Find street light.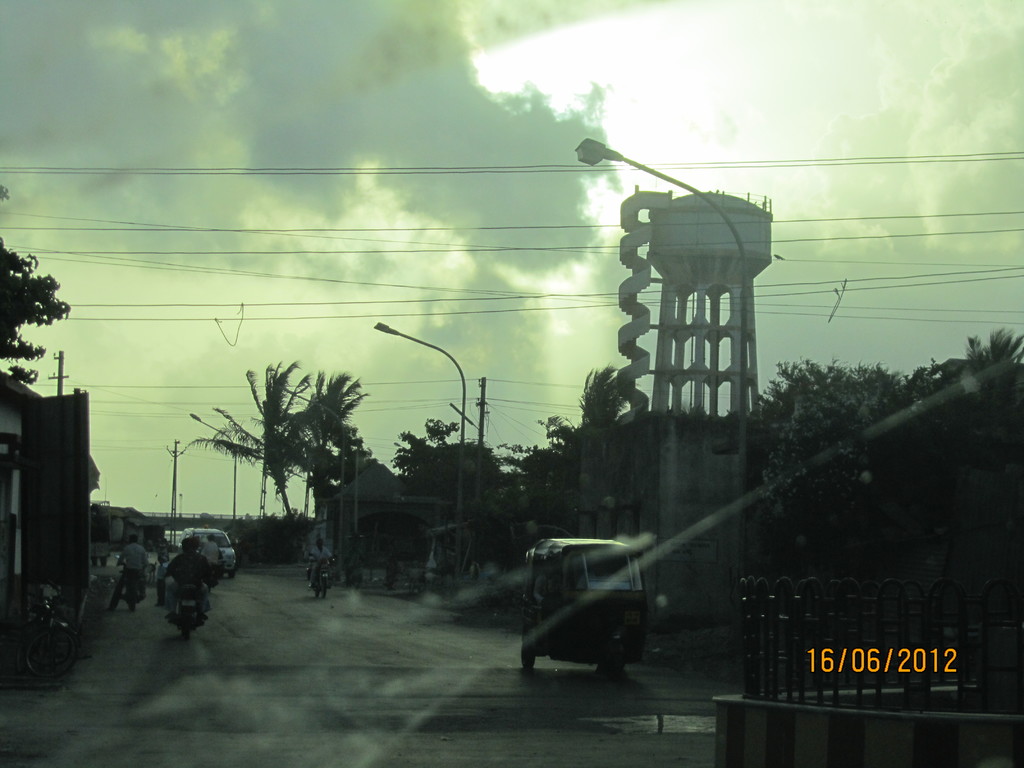
left=447, top=376, right=496, bottom=578.
